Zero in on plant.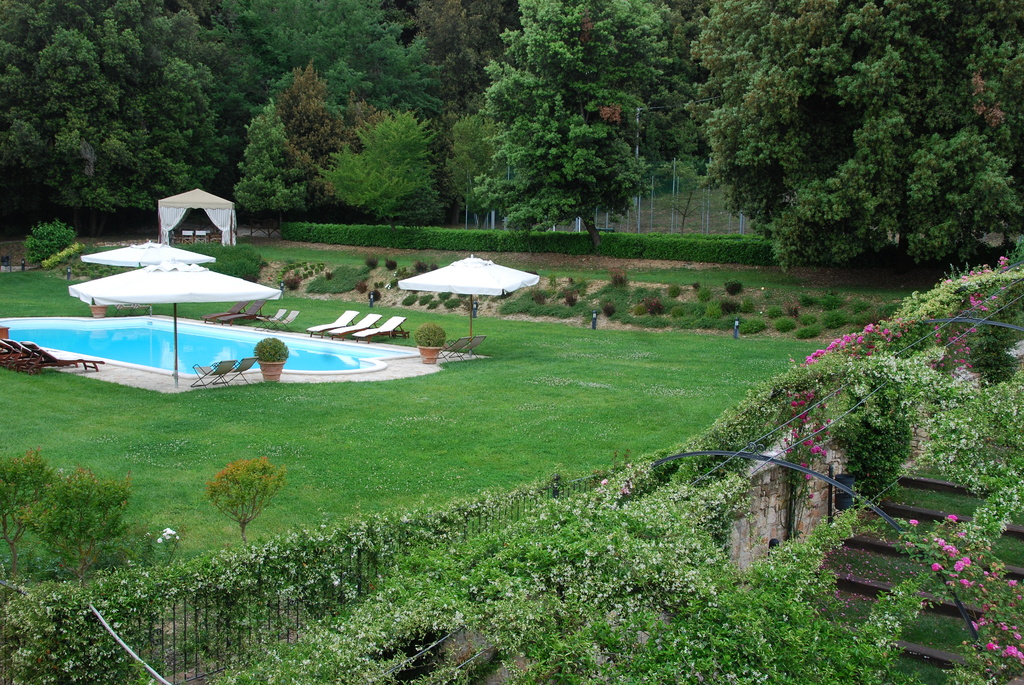
Zeroed in: rect(384, 261, 395, 269).
